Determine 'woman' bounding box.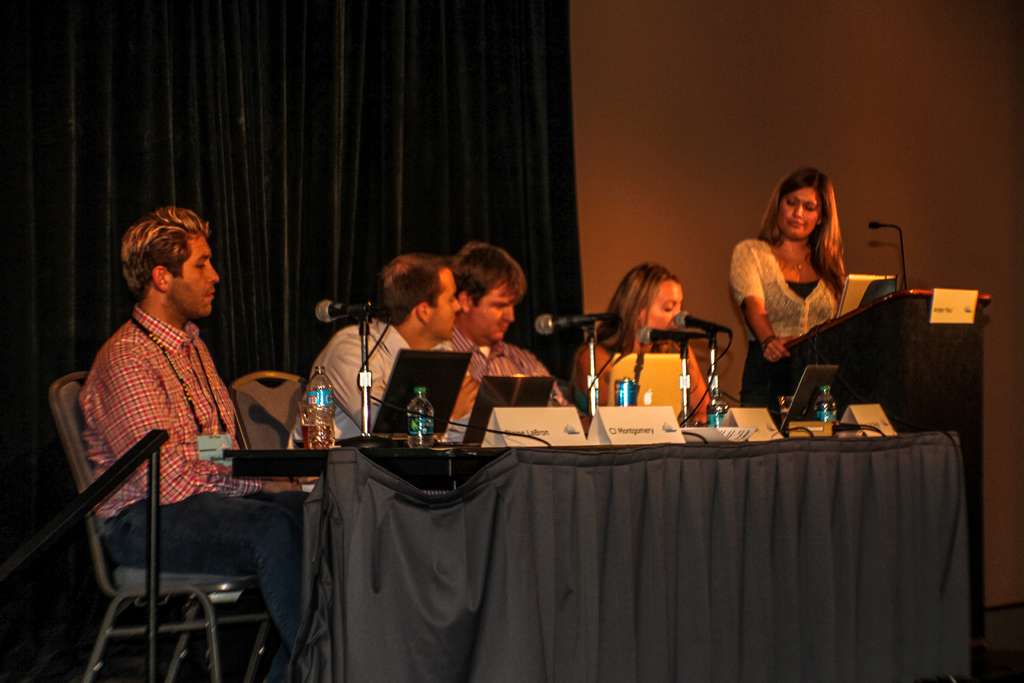
Determined: [left=565, top=265, right=720, bottom=431].
